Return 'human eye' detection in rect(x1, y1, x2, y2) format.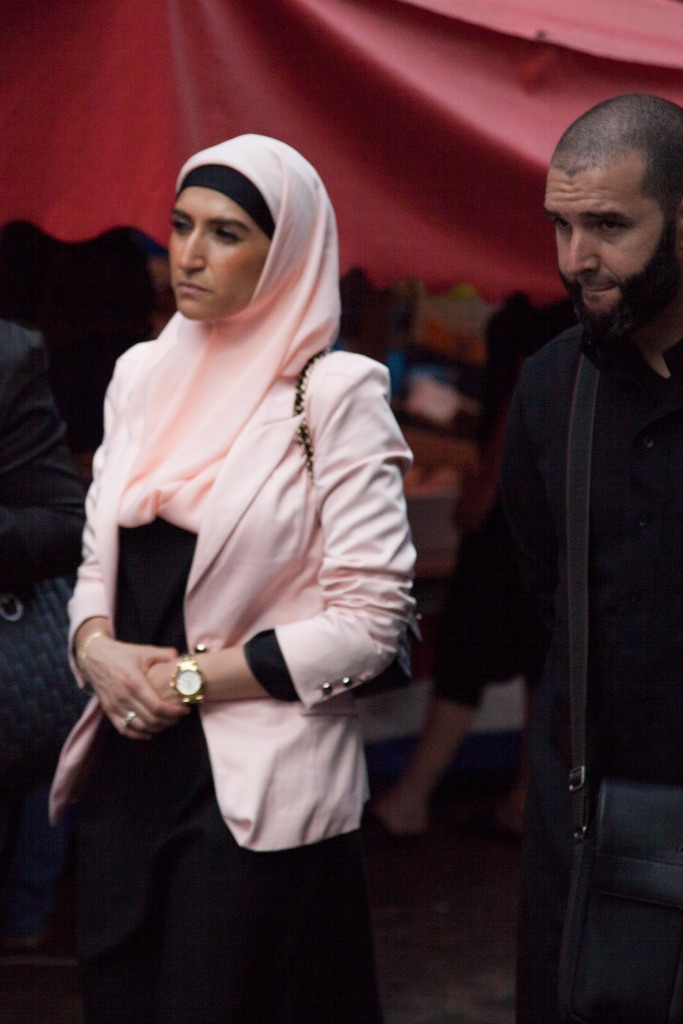
rect(219, 225, 245, 242).
